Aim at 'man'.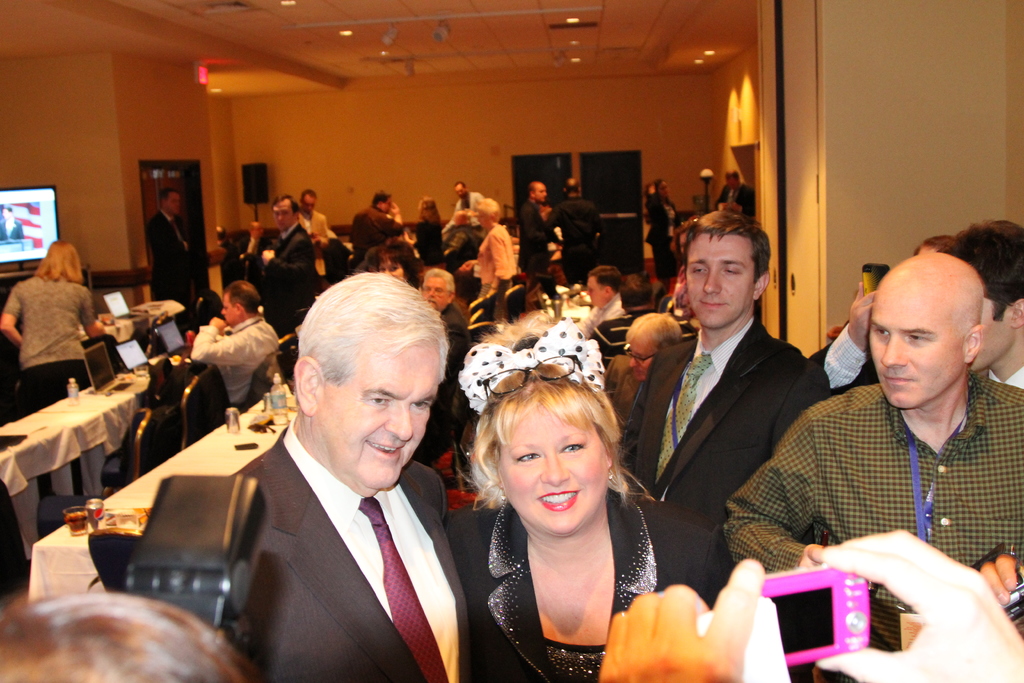
Aimed at 143 186 227 295.
